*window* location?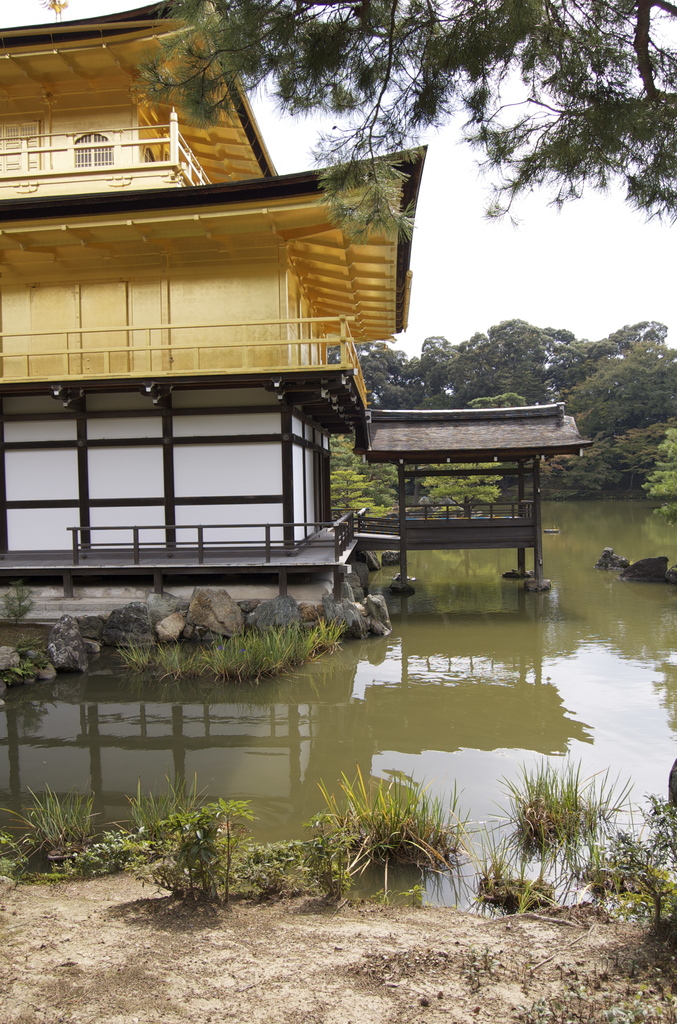
(66,134,113,166)
